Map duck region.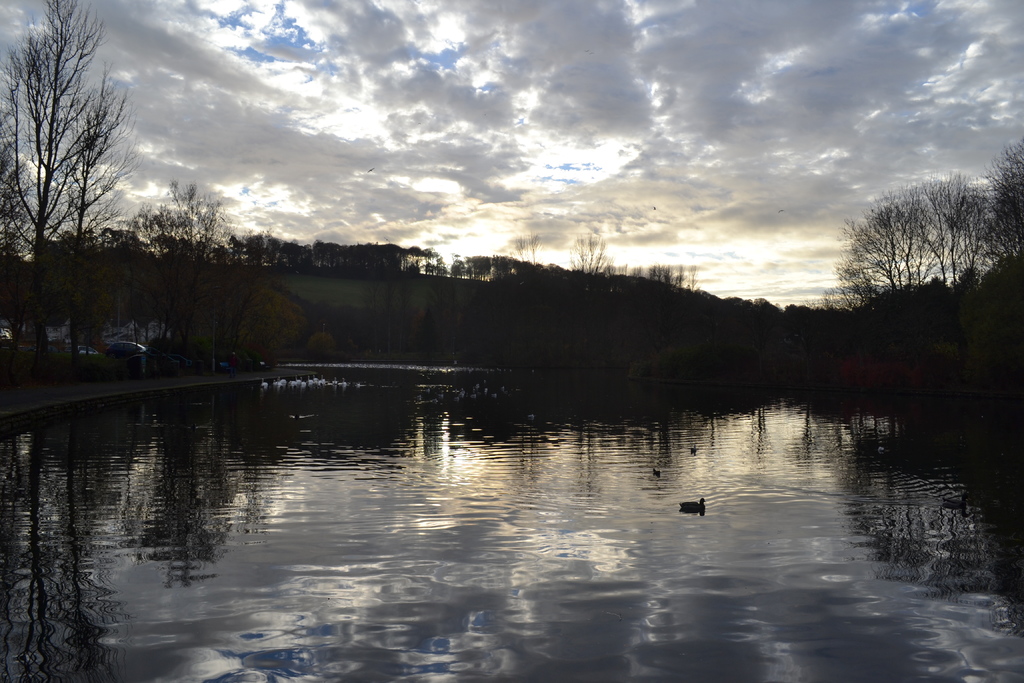
Mapped to crop(681, 497, 705, 516).
